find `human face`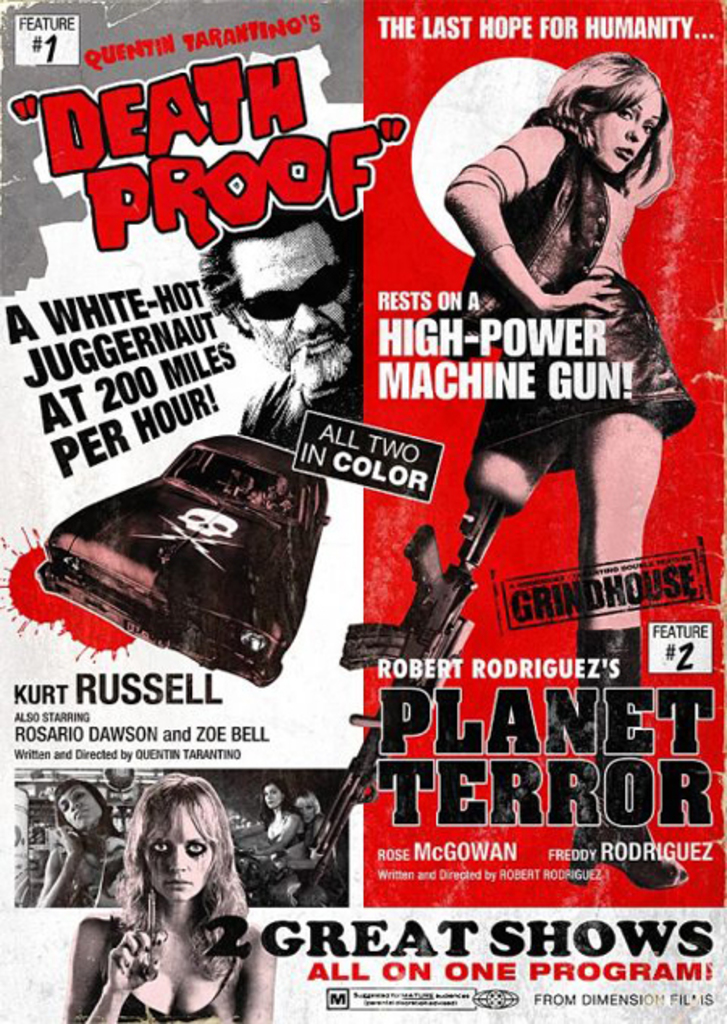
detection(590, 87, 661, 171)
